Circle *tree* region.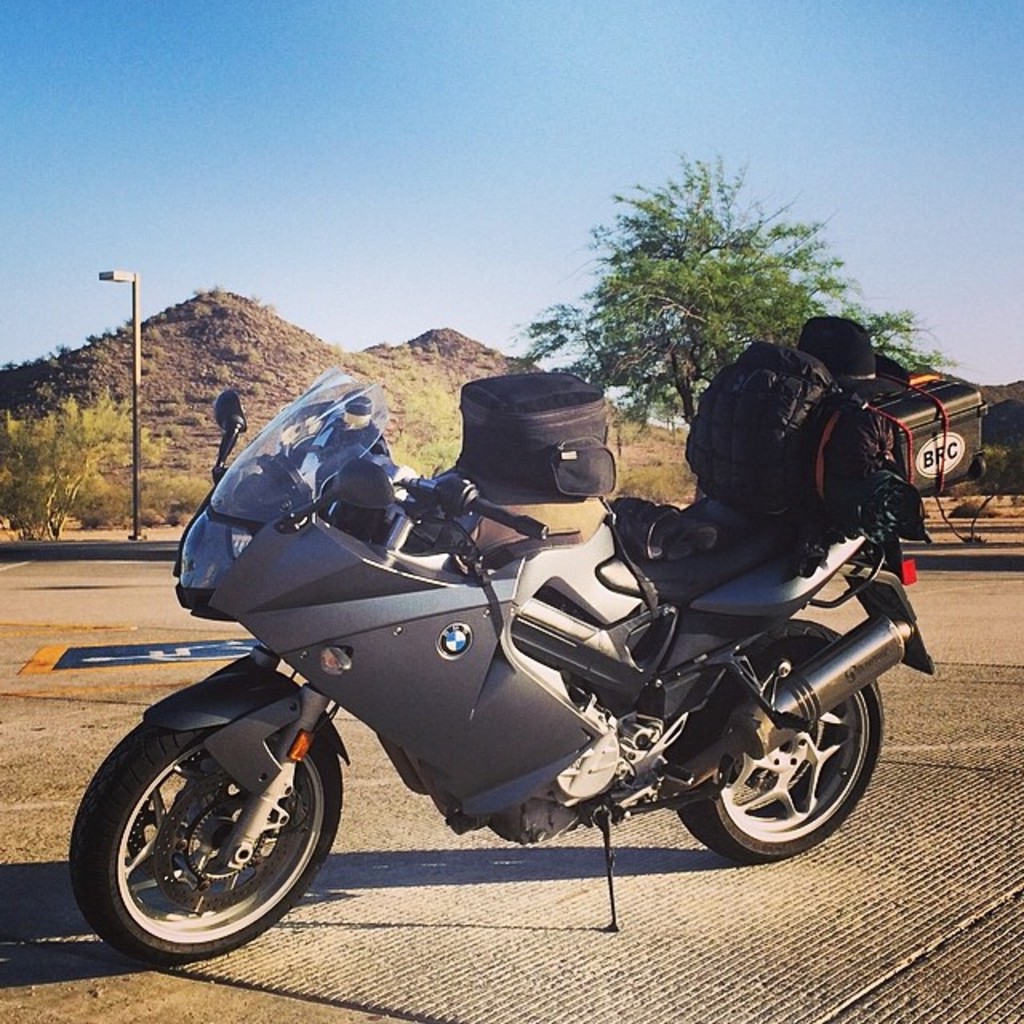
Region: select_region(0, 376, 149, 555).
